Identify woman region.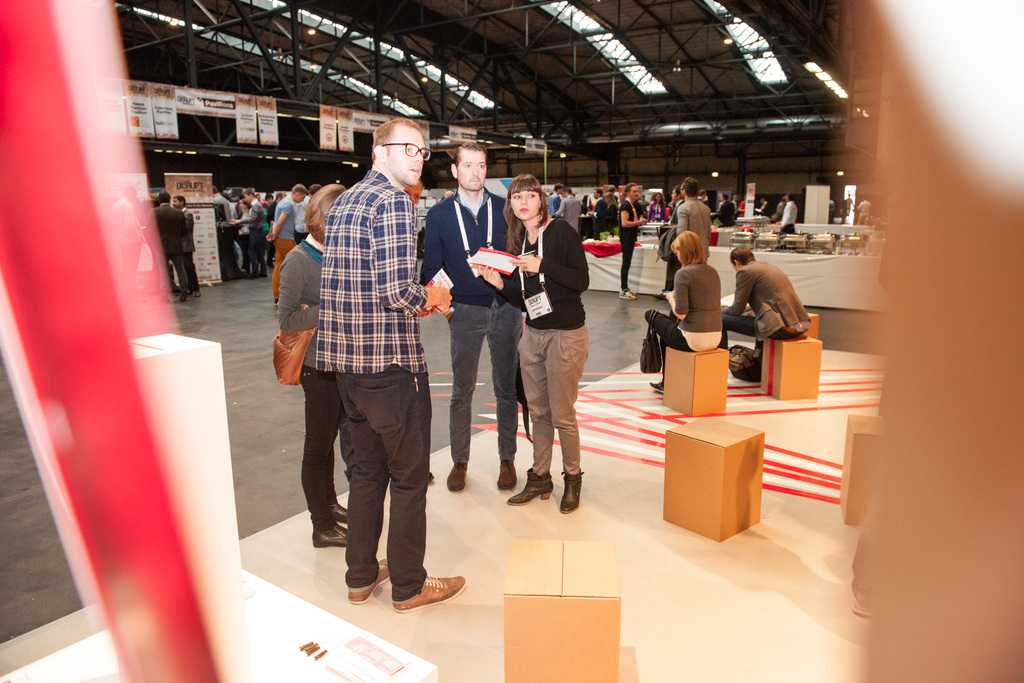
Region: l=606, t=196, r=616, b=227.
